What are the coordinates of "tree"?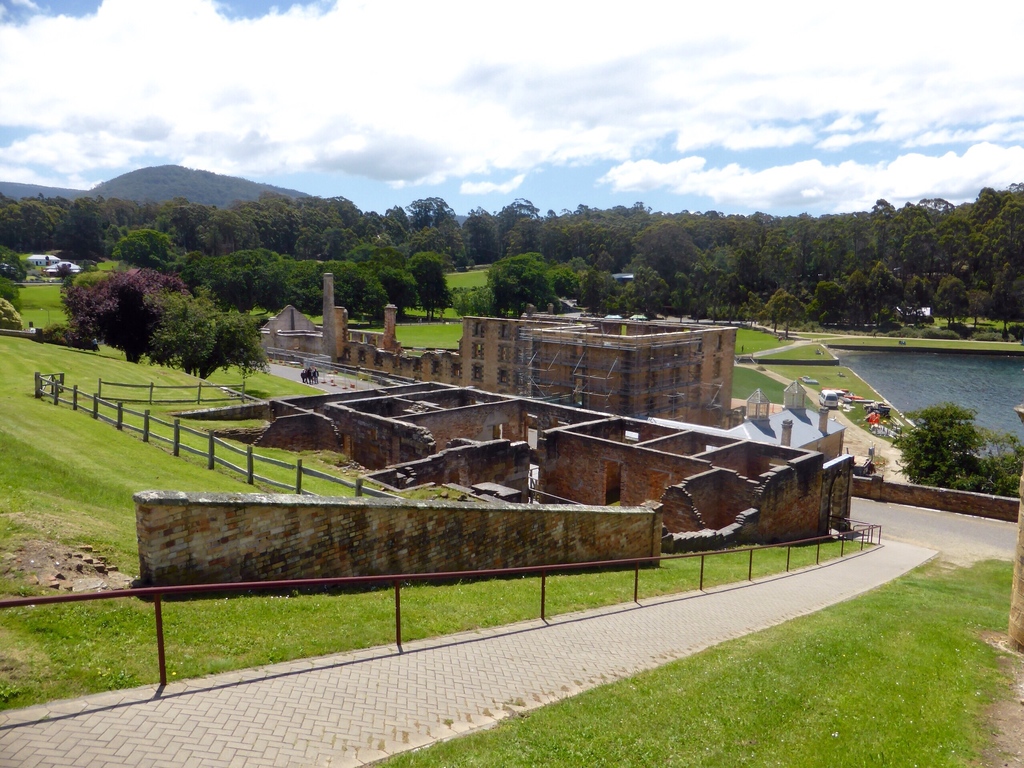
bbox=(459, 203, 496, 265).
